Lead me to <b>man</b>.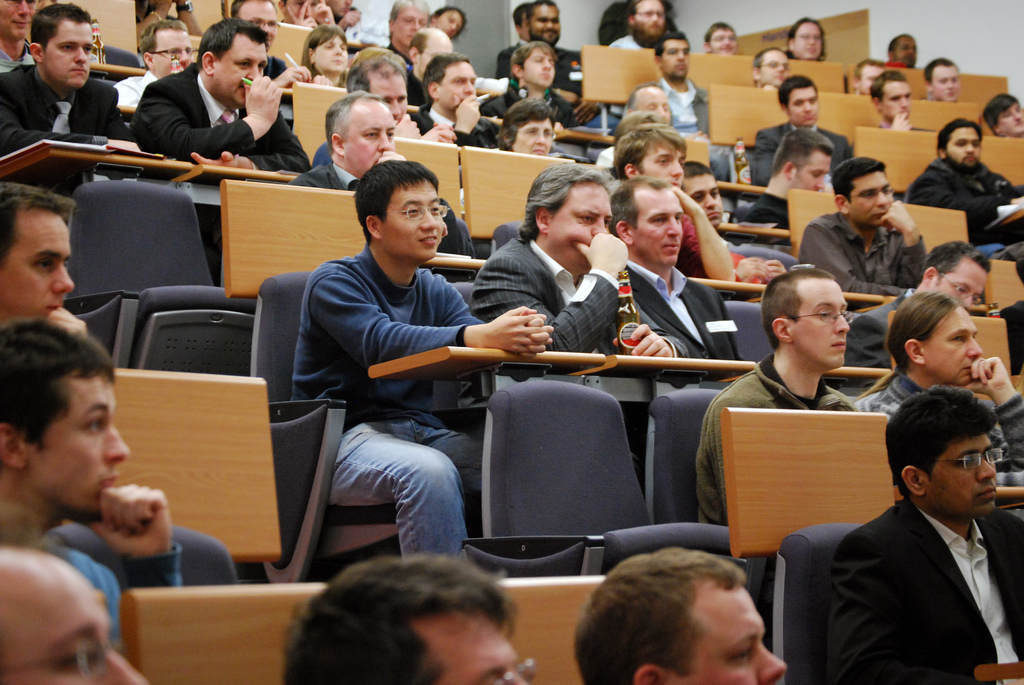
Lead to region(379, 0, 430, 61).
